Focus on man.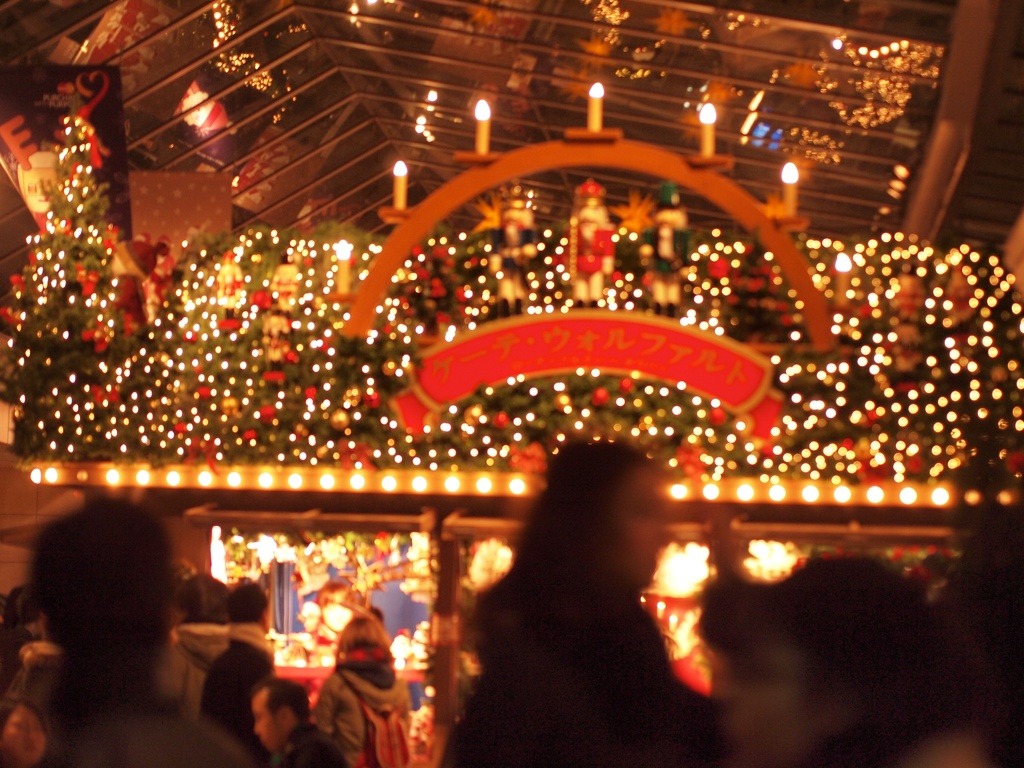
Focused at [191,584,270,735].
